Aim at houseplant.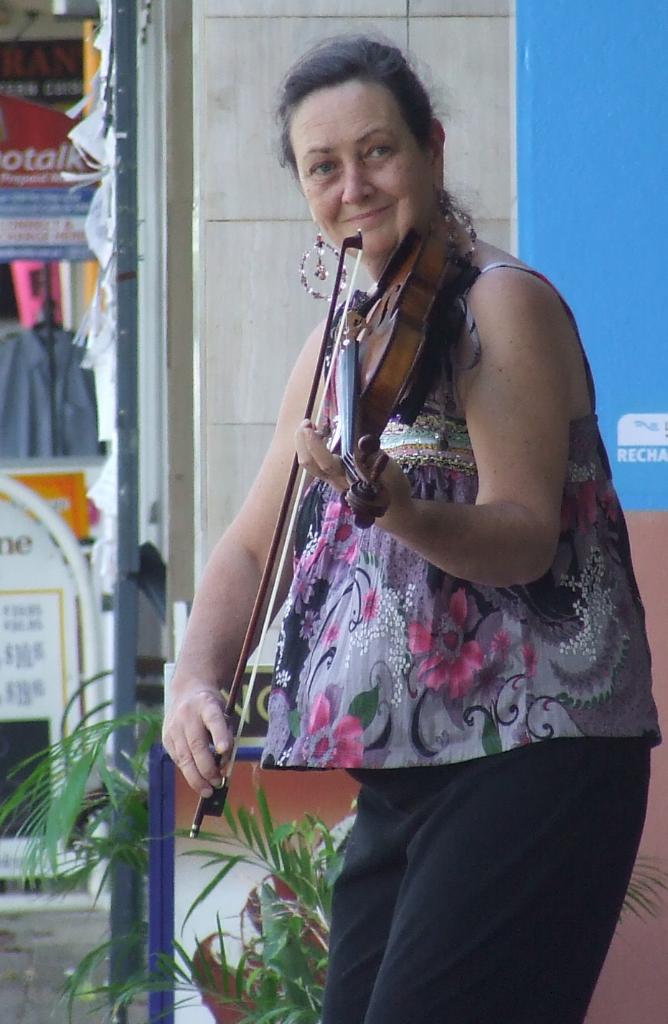
Aimed at 0/670/179/1023.
